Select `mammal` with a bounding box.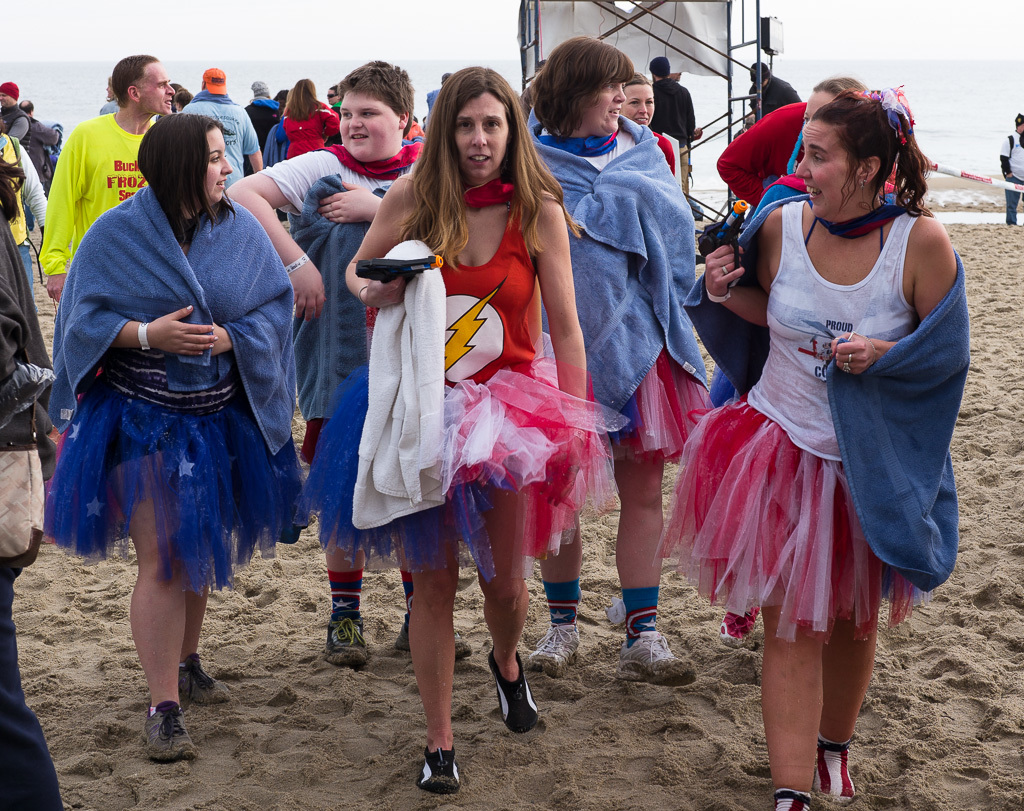
0/80/32/144.
